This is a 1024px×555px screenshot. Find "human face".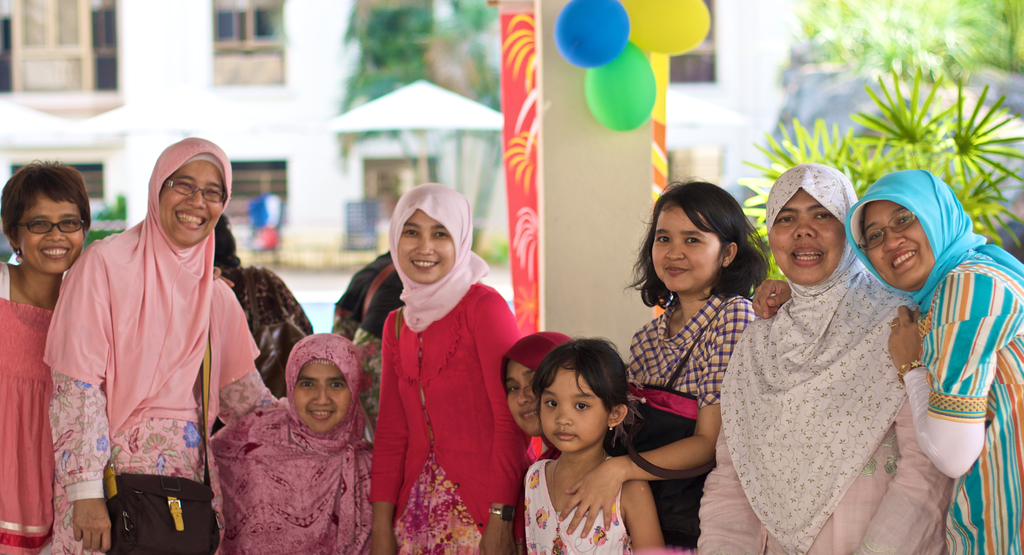
Bounding box: 767:192:842:282.
